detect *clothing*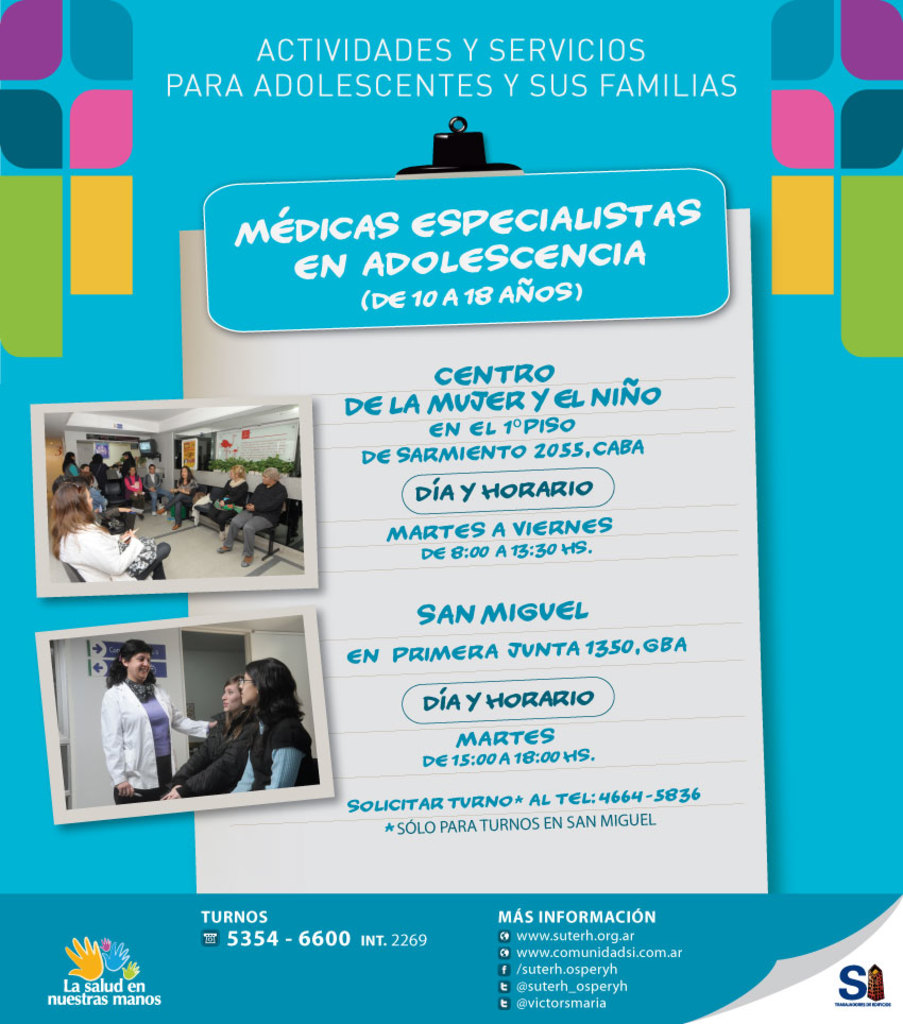
x1=160, y1=475, x2=212, y2=519
